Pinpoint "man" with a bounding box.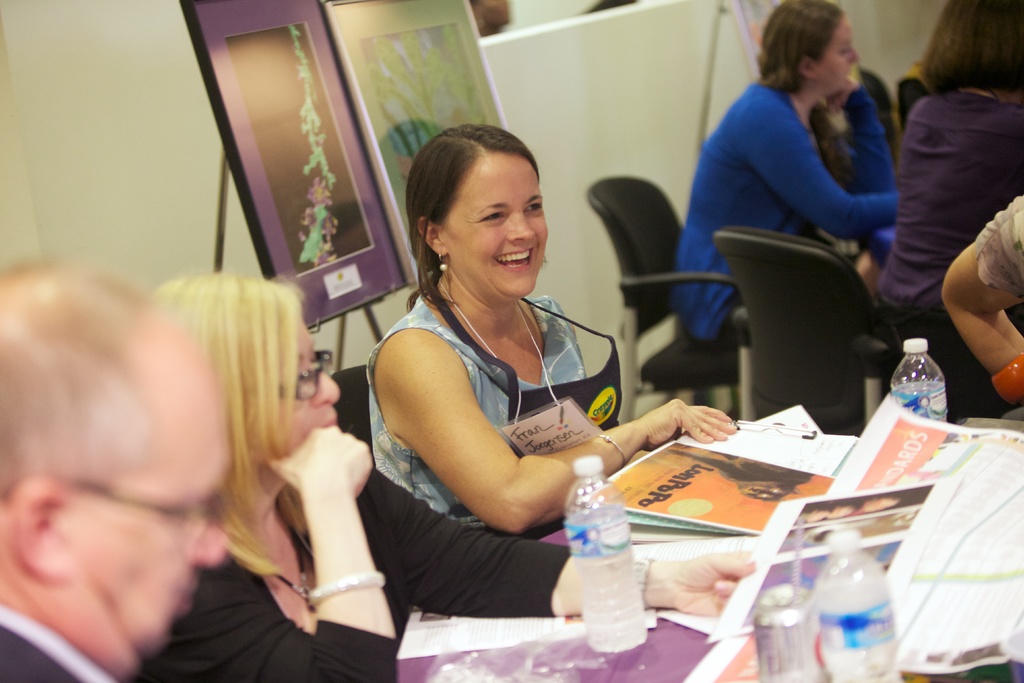
[0,265,226,682].
